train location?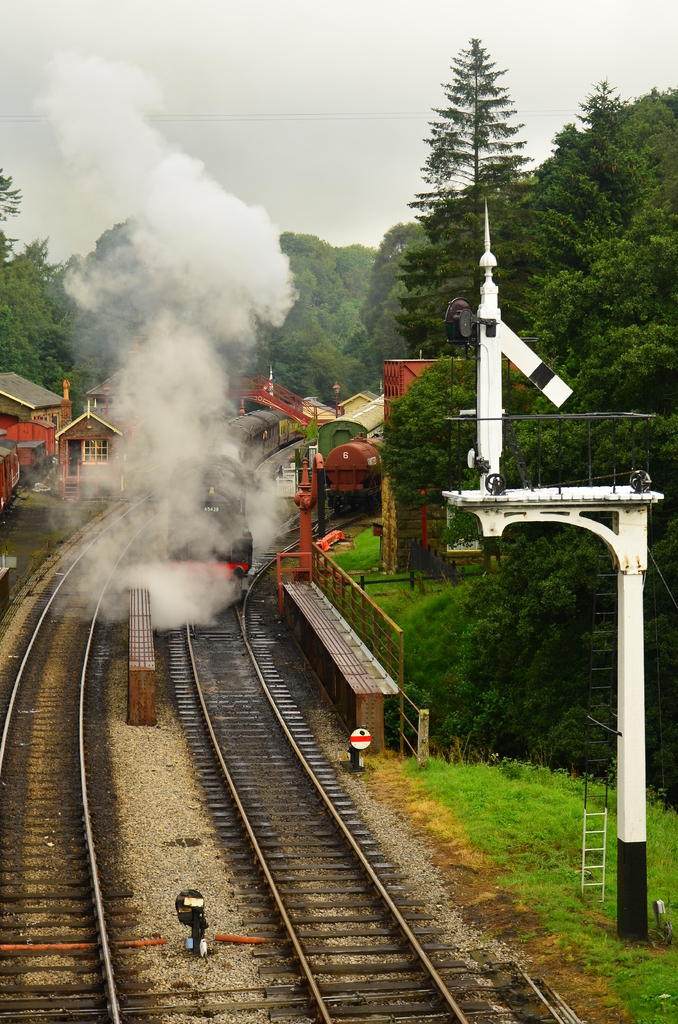
x1=165 y1=403 x2=300 y2=599
